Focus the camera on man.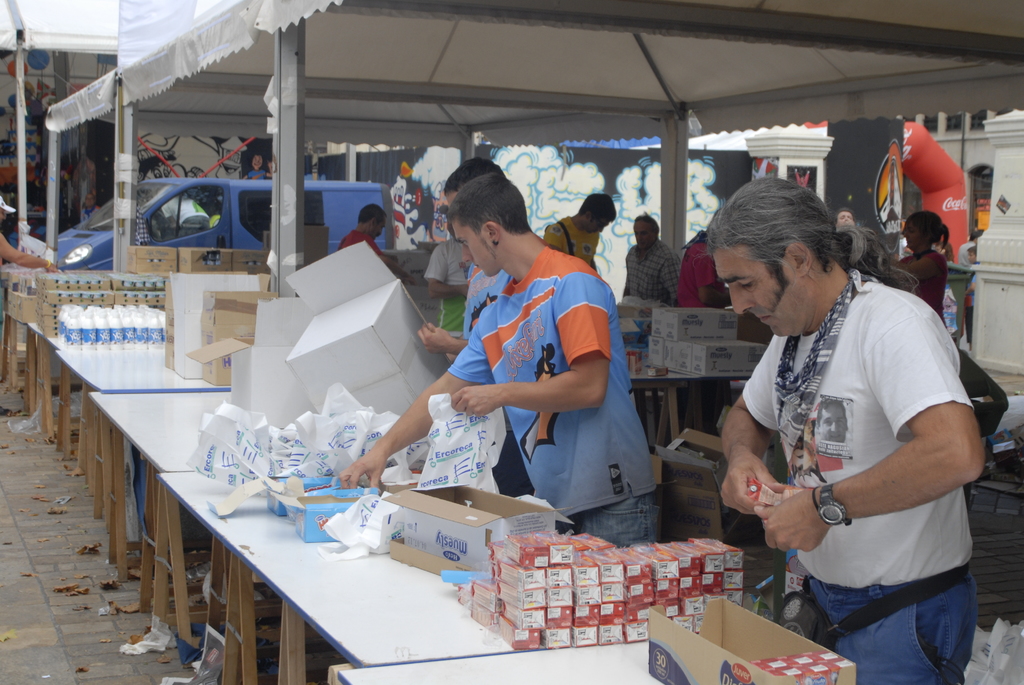
Focus region: Rect(79, 193, 101, 222).
